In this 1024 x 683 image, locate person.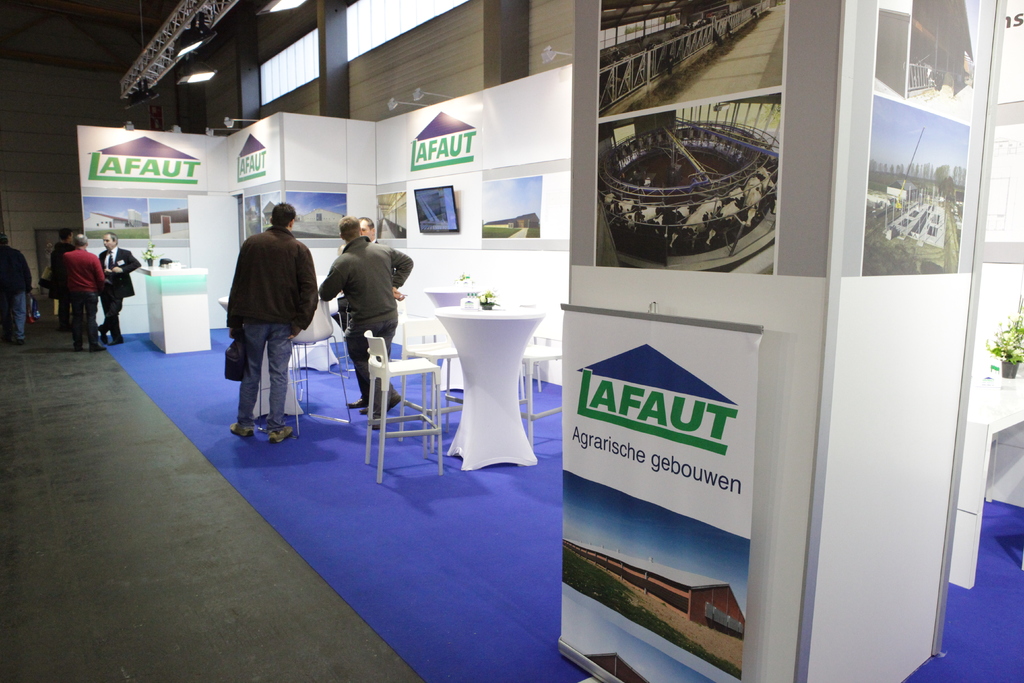
Bounding box: 60/232/108/350.
